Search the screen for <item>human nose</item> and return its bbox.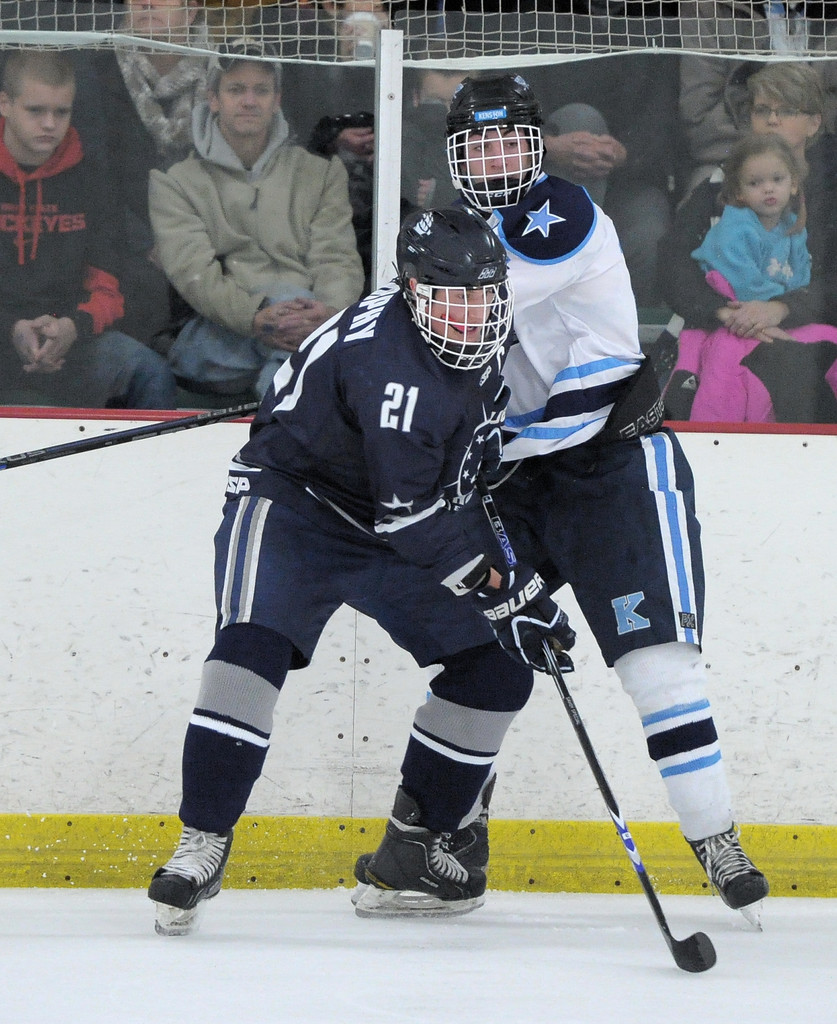
Found: 762:181:776:193.
